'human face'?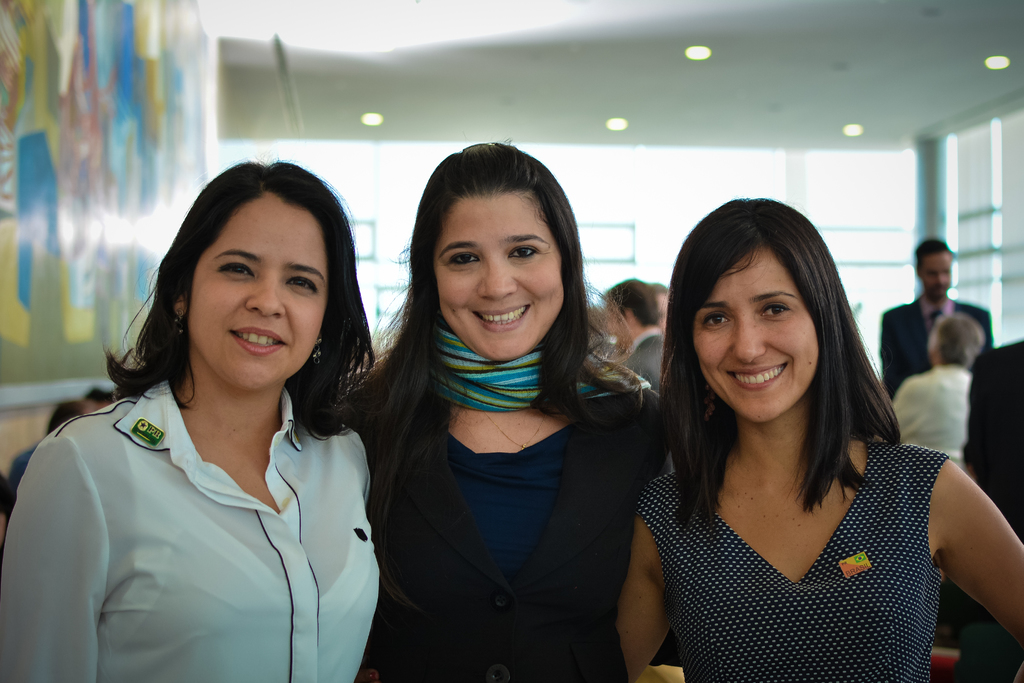
region(693, 246, 819, 428)
